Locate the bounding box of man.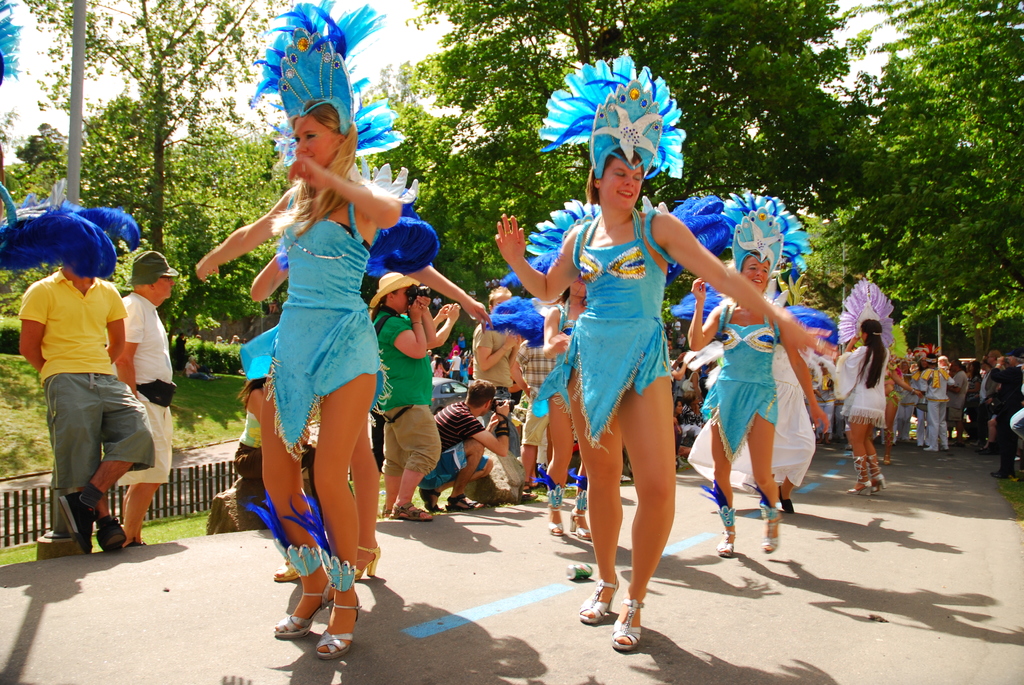
Bounding box: detection(985, 342, 1023, 482).
